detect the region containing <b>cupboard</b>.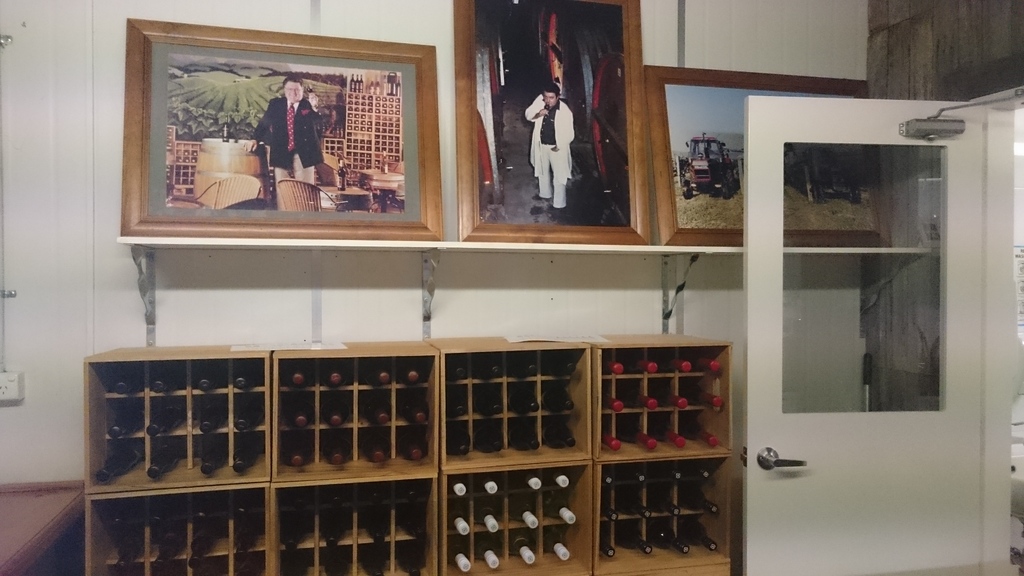
Rect(81, 342, 735, 575).
